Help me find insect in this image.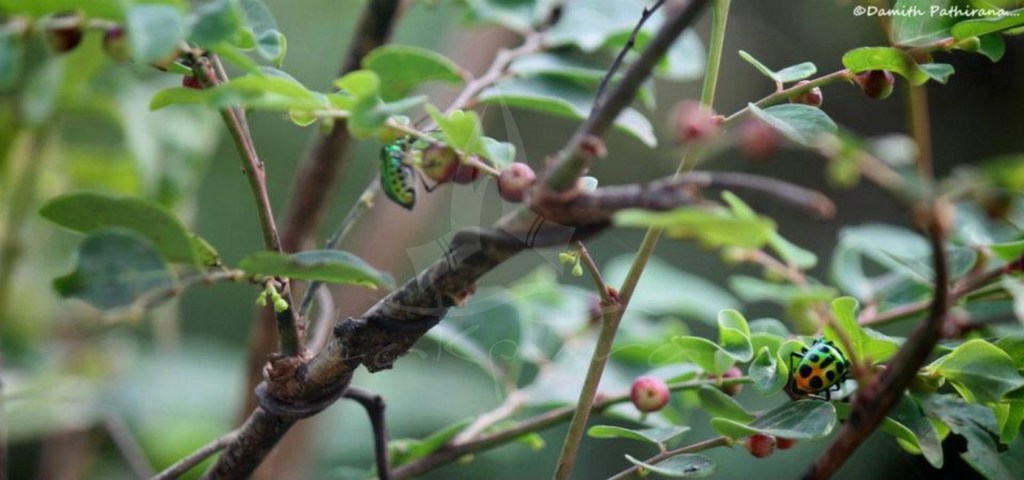
Found it: Rect(380, 118, 425, 213).
